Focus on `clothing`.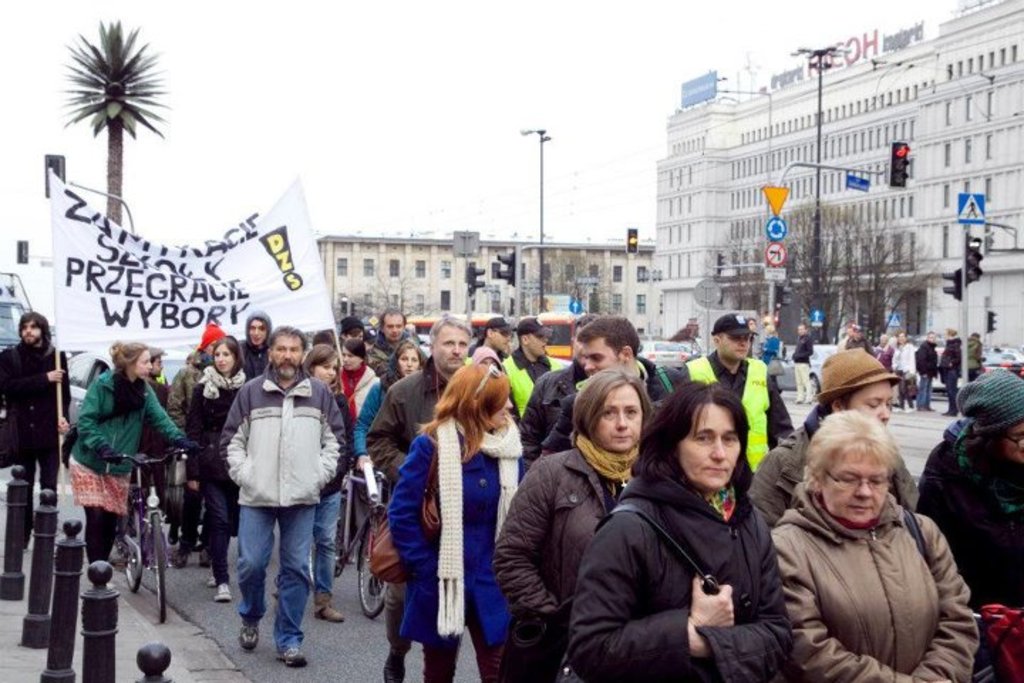
Focused at crop(596, 430, 806, 672).
